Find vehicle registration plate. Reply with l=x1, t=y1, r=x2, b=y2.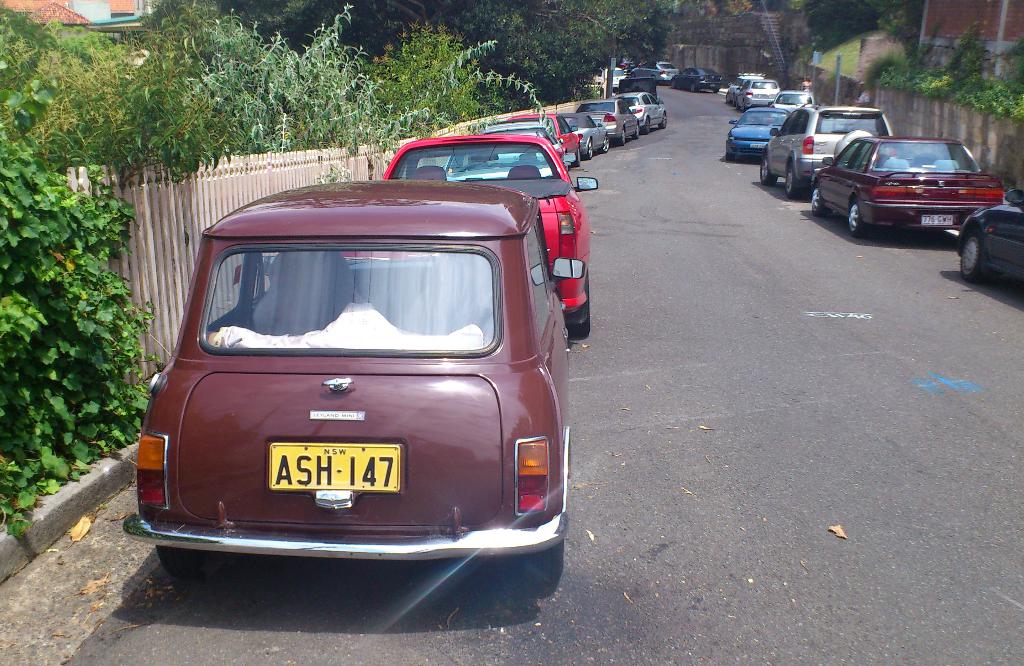
l=292, t=449, r=406, b=521.
